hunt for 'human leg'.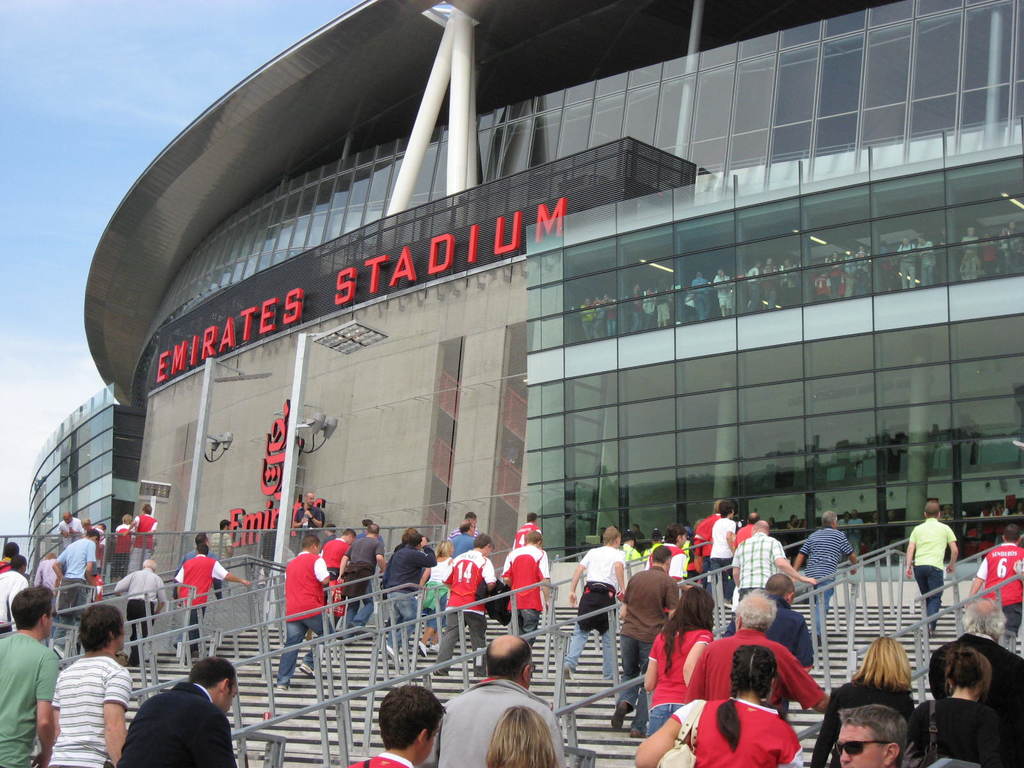
Hunted down at box=[612, 633, 637, 725].
